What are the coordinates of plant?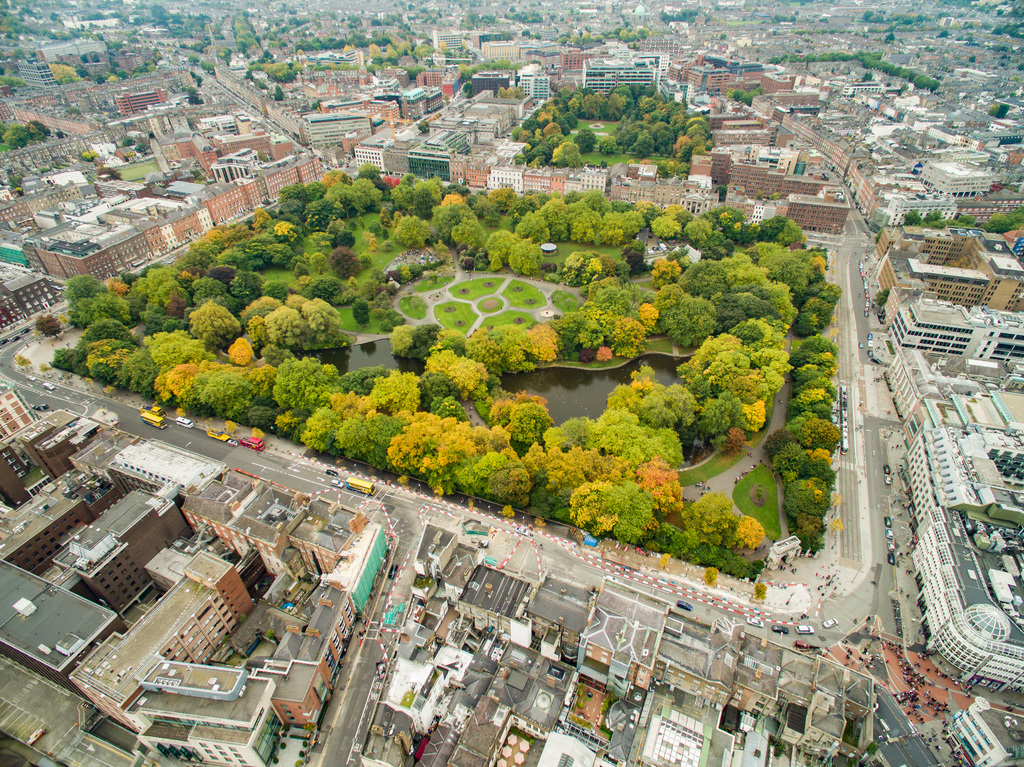
<box>752,574,767,604</box>.
